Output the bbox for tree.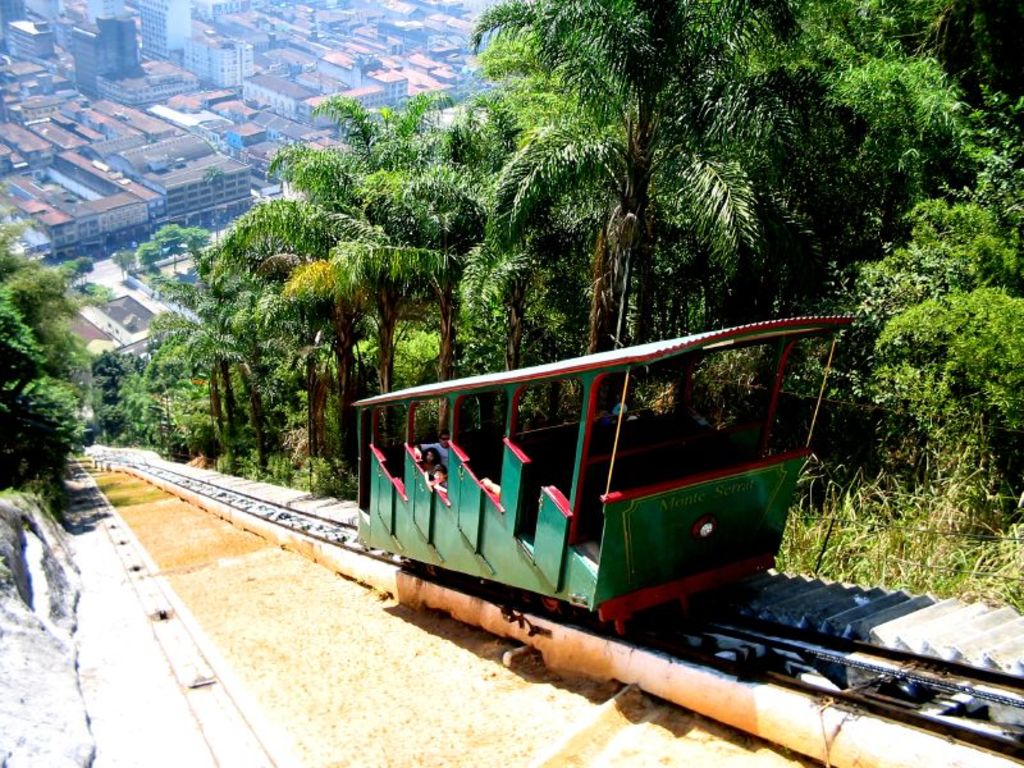
<region>123, 224, 207, 276</region>.
